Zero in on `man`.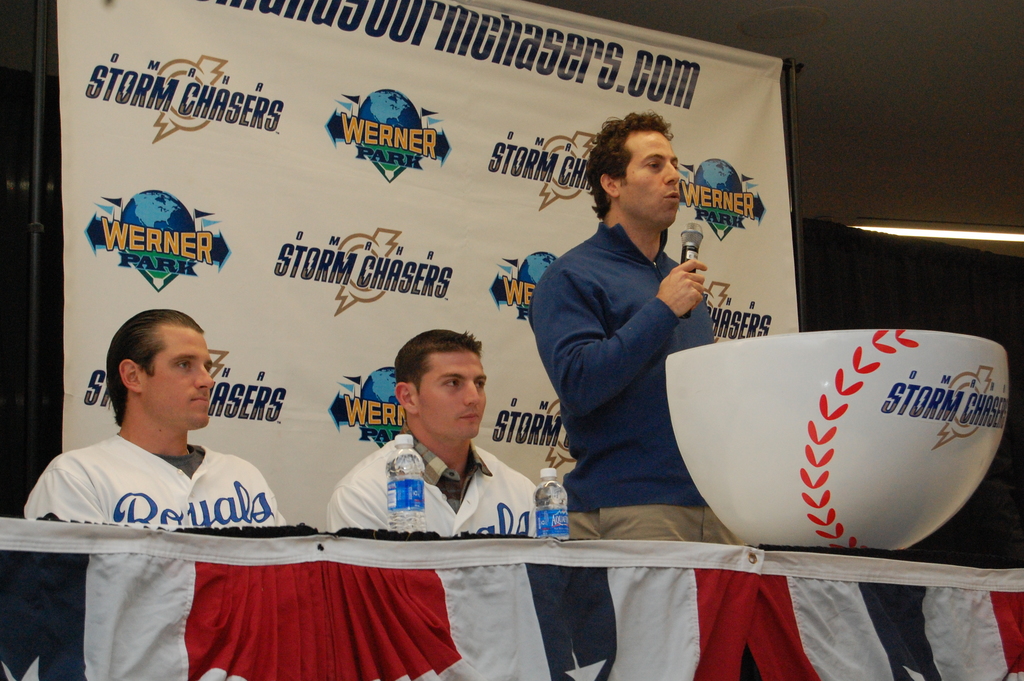
Zeroed in: (19, 298, 298, 537).
